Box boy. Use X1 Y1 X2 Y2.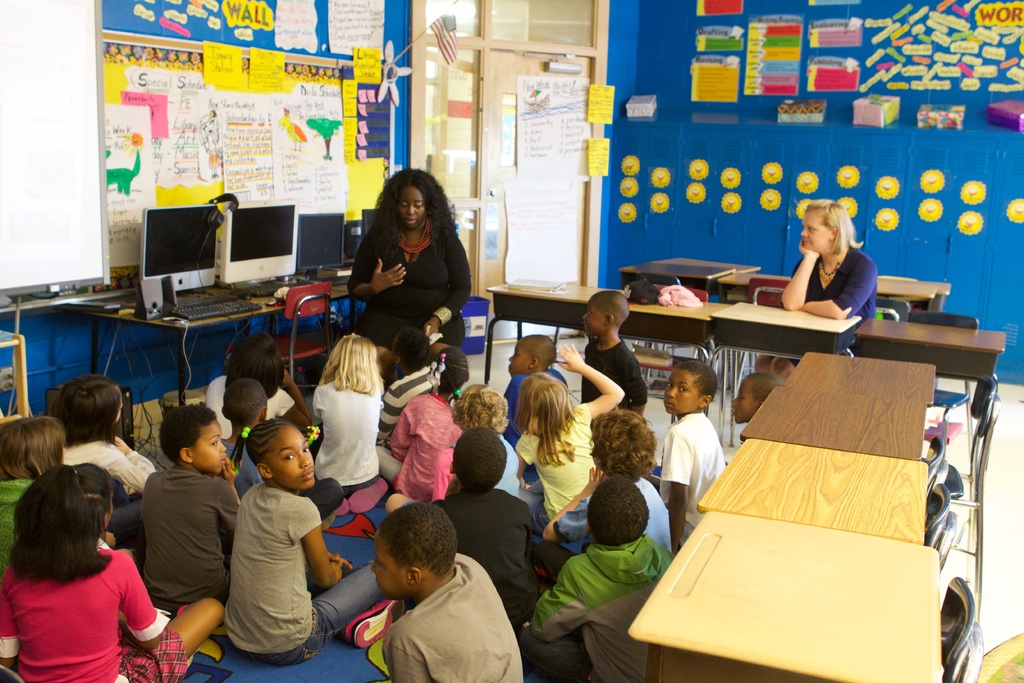
524 475 671 682.
